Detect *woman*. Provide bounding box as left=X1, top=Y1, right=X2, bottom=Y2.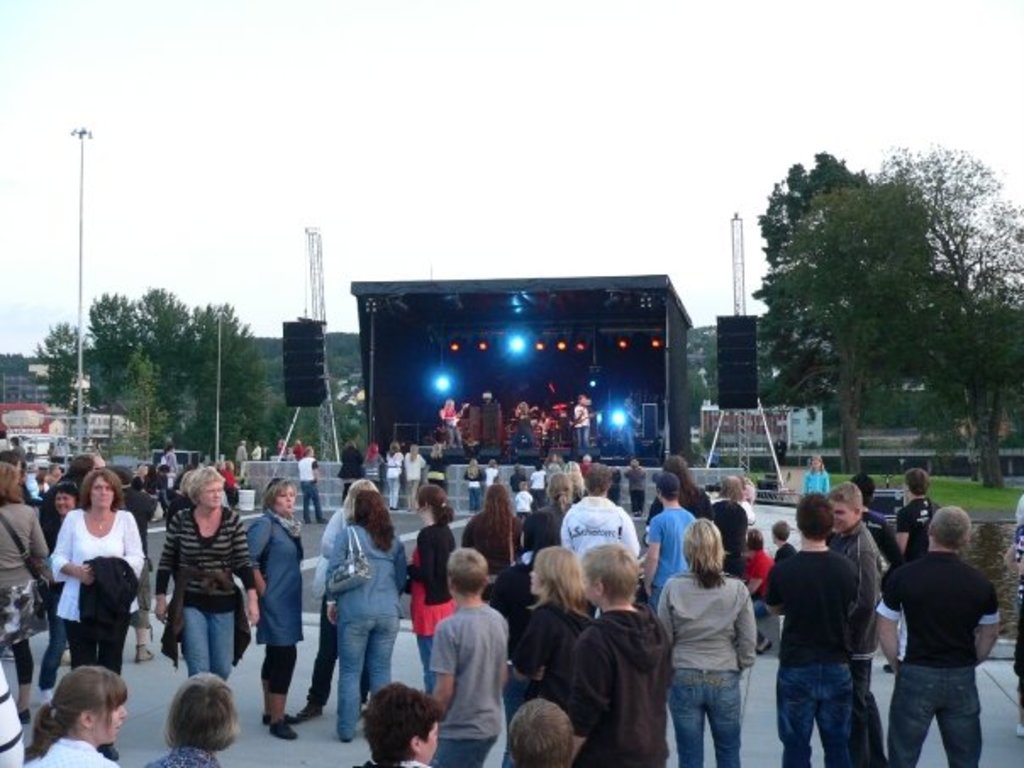
left=481, top=459, right=500, bottom=485.
